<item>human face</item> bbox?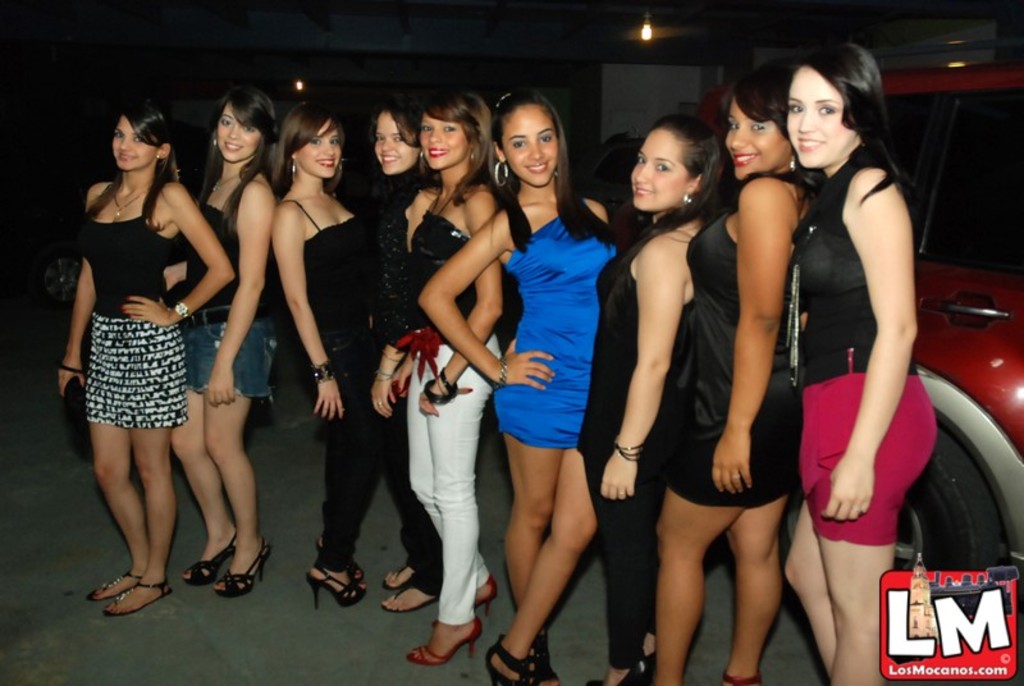
(422, 114, 470, 165)
